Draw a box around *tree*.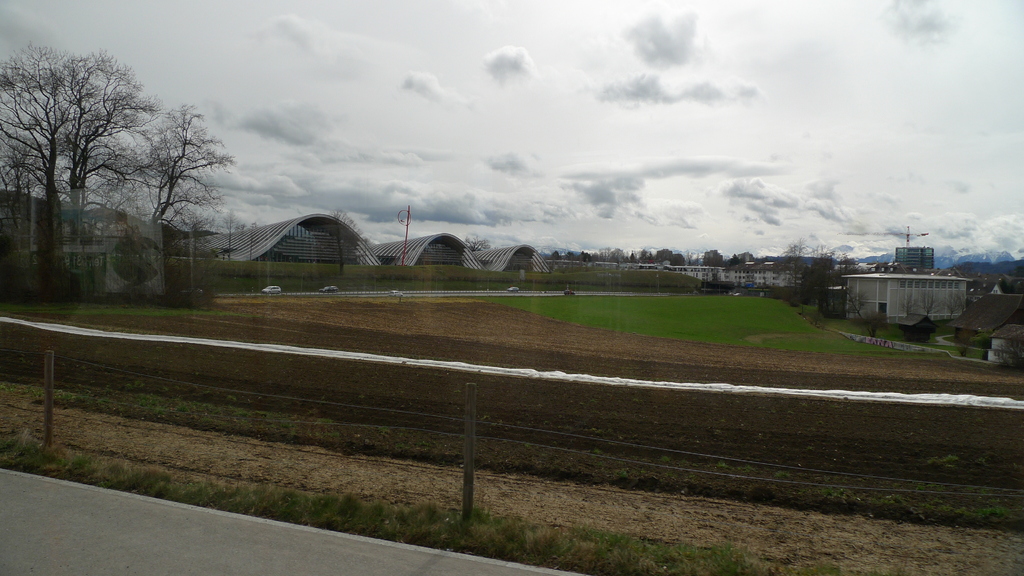
Rect(461, 233, 493, 253).
